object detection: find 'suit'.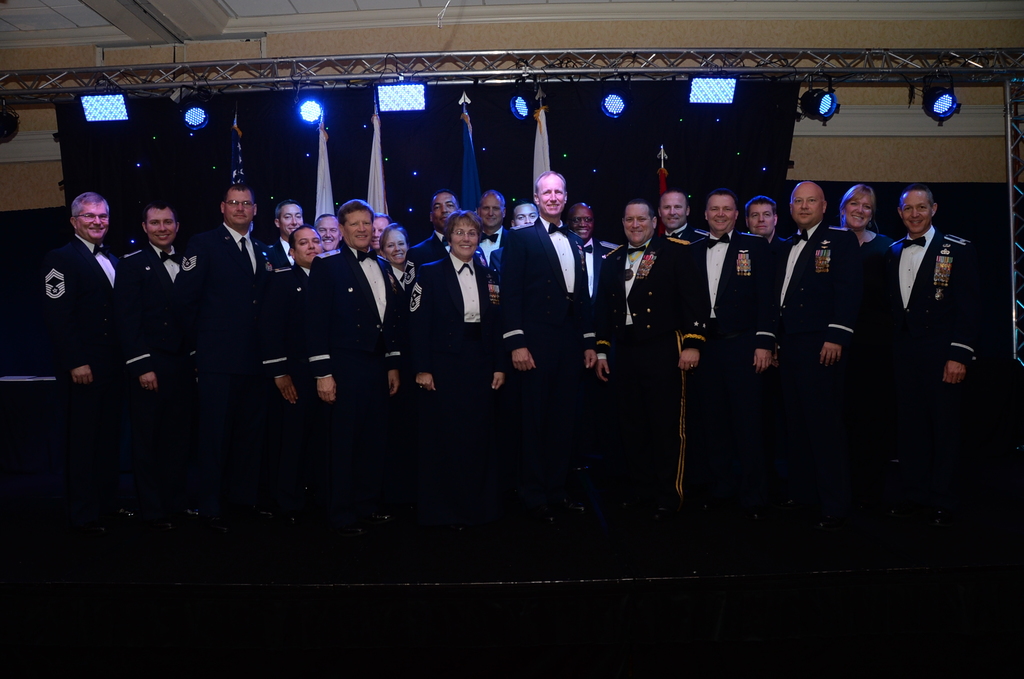
locate(45, 237, 128, 495).
